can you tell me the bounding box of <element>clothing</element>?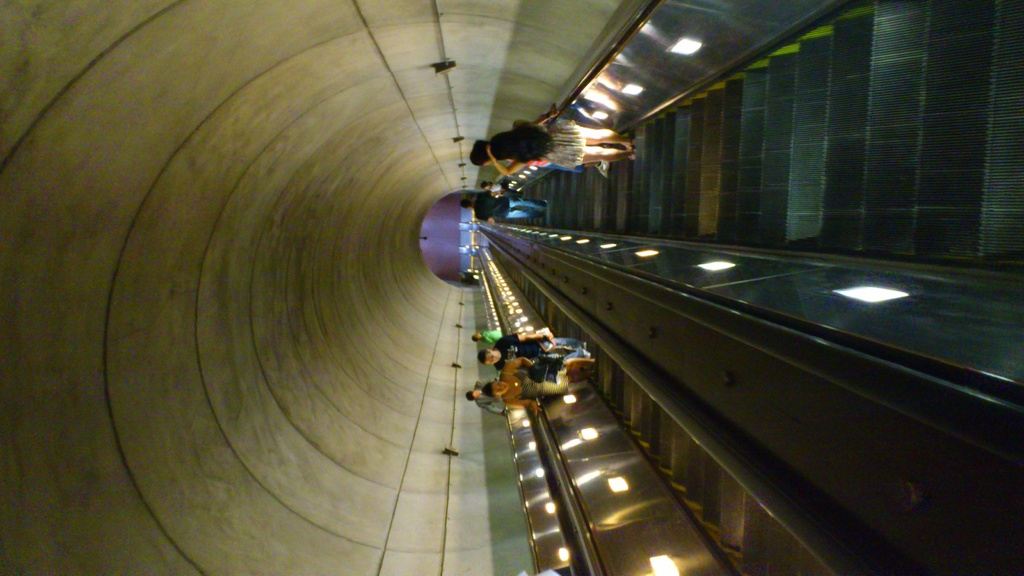
(490, 329, 588, 368).
